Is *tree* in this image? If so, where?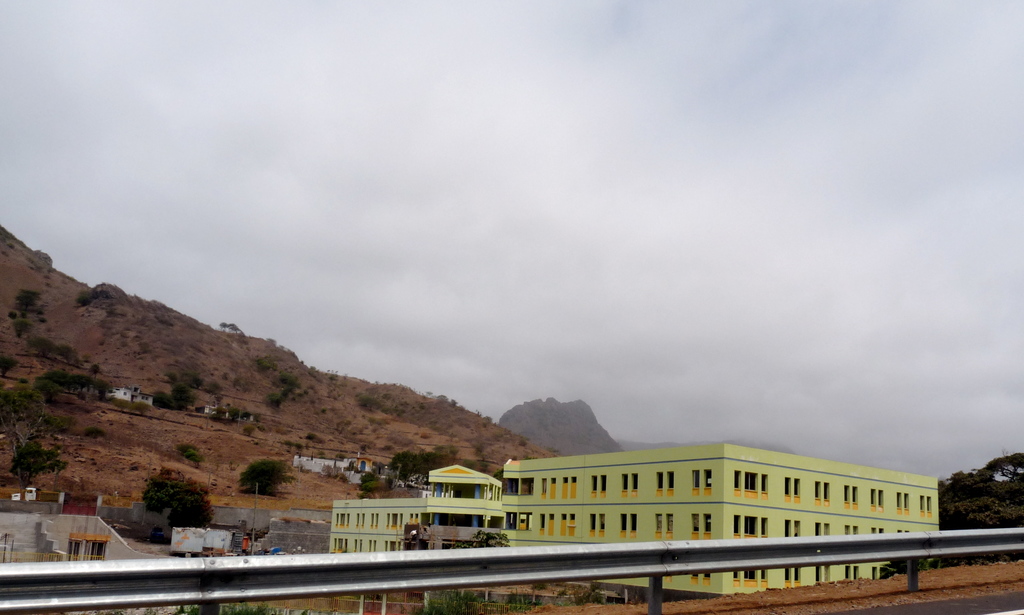
Yes, at <box>144,468,212,534</box>.
